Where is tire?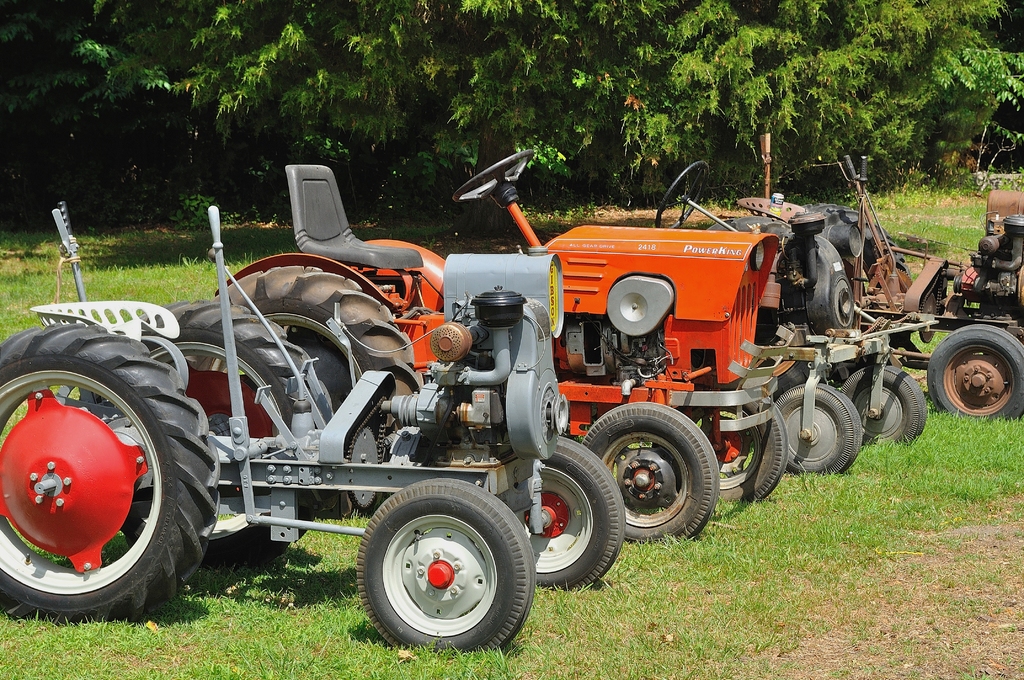
bbox=(843, 365, 929, 445).
